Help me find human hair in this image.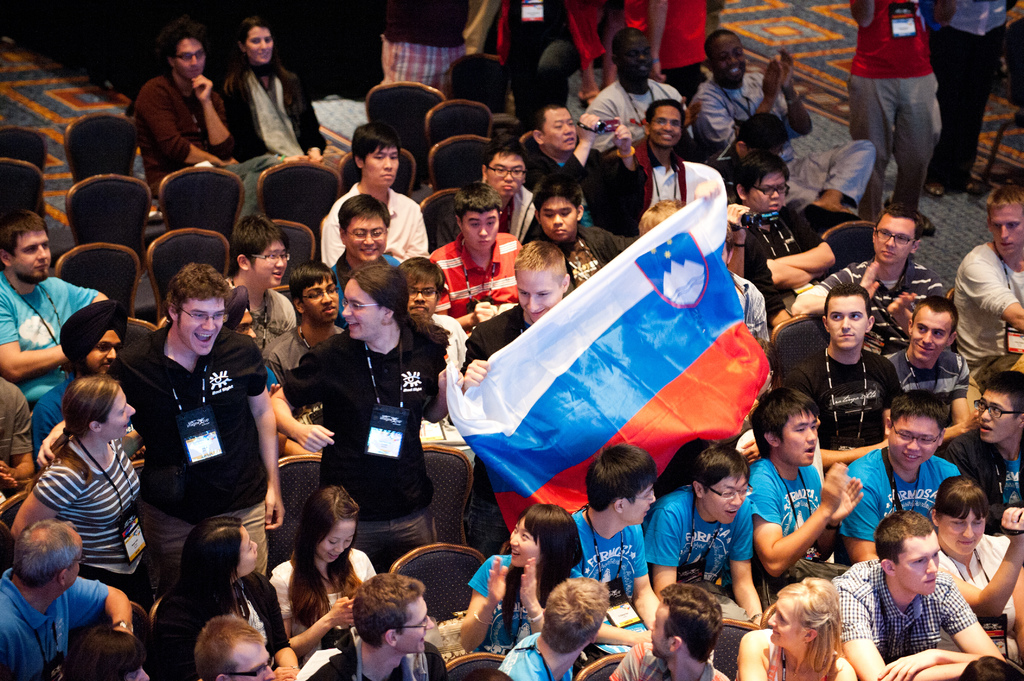
Found it: (703,28,741,66).
